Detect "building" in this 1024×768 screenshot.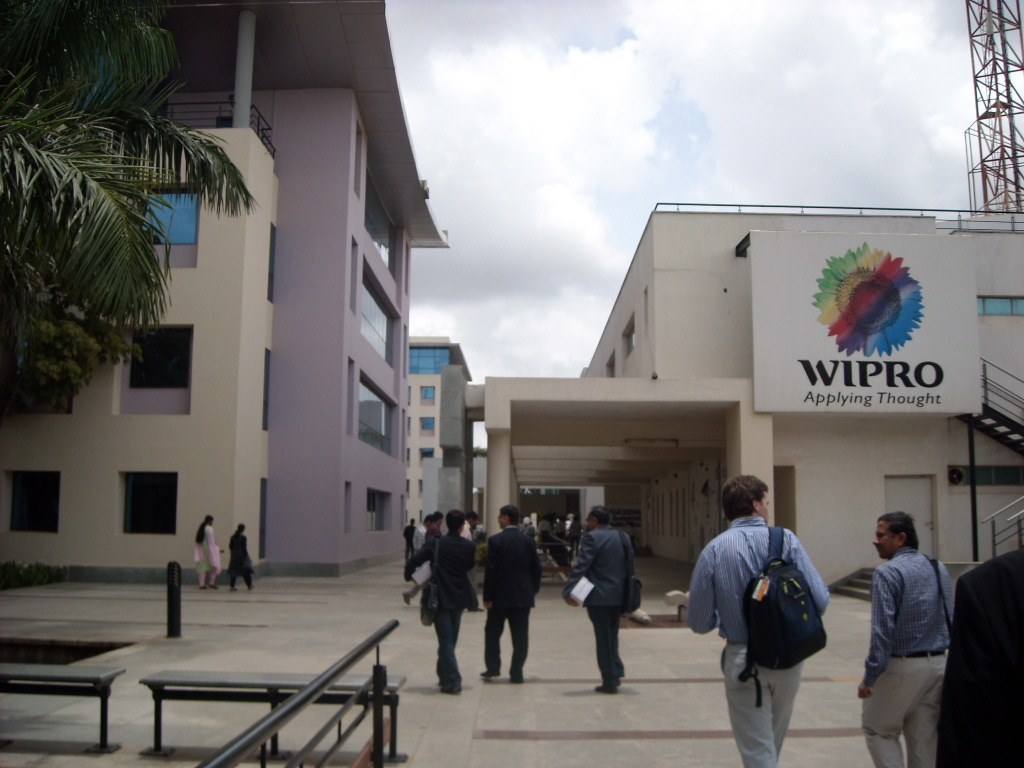
Detection: [left=0, top=0, right=454, bottom=583].
